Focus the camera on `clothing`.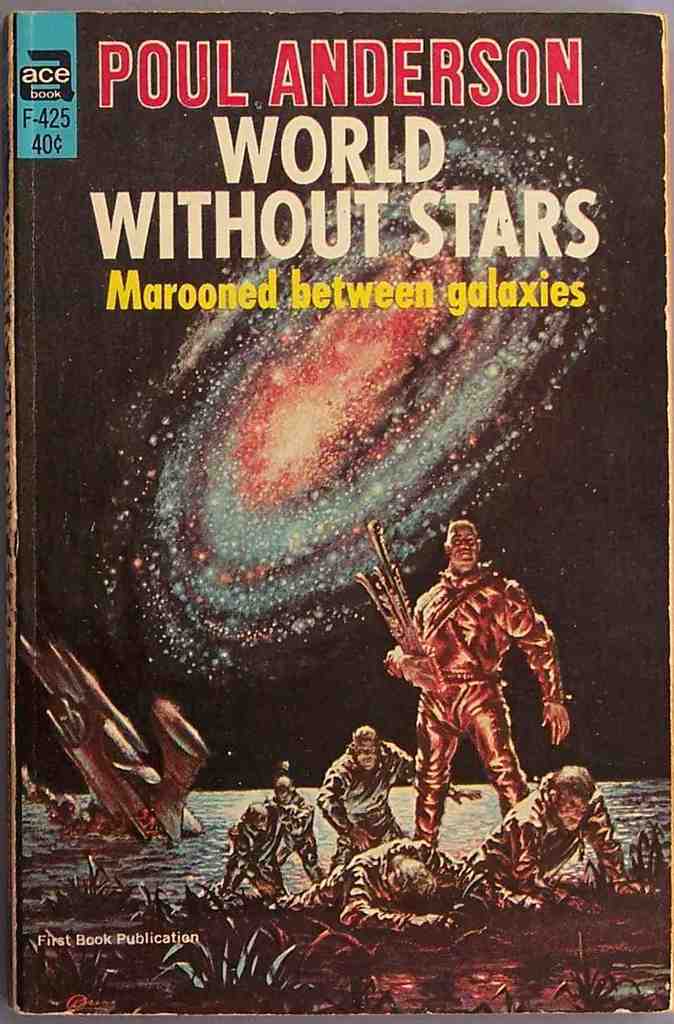
Focus region: select_region(330, 840, 451, 926).
